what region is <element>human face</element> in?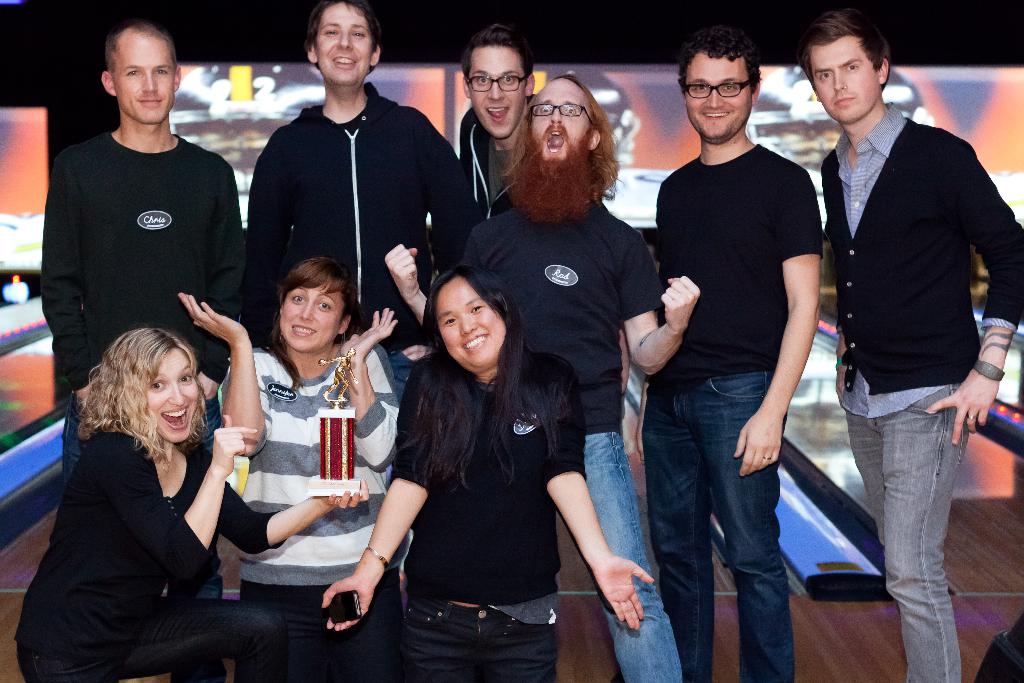
bbox=[111, 26, 185, 126].
